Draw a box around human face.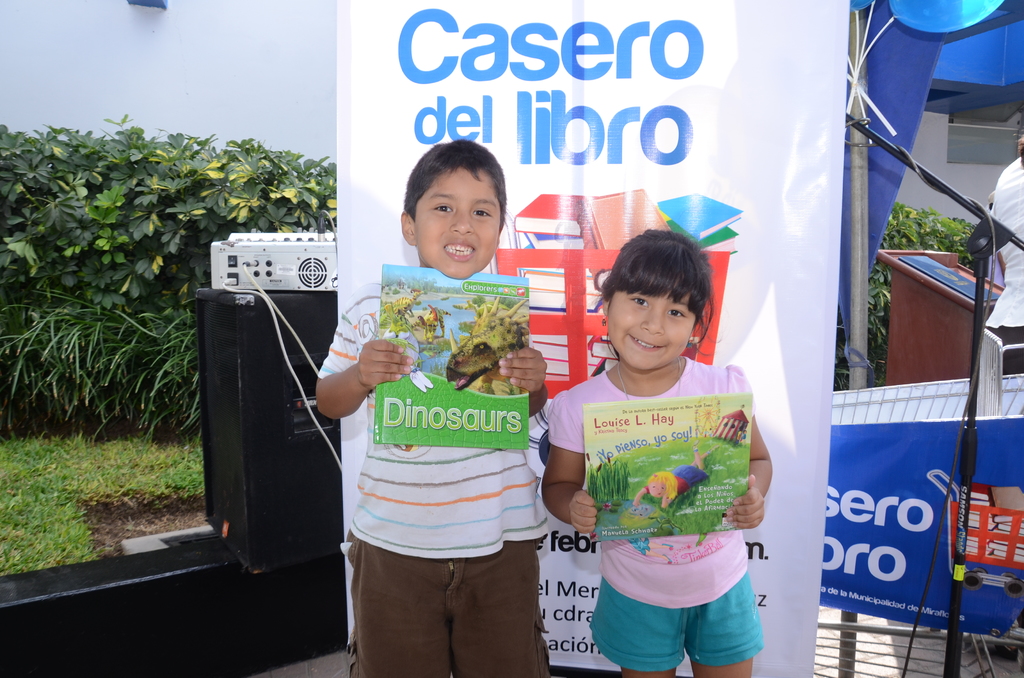
Rect(413, 167, 502, 278).
